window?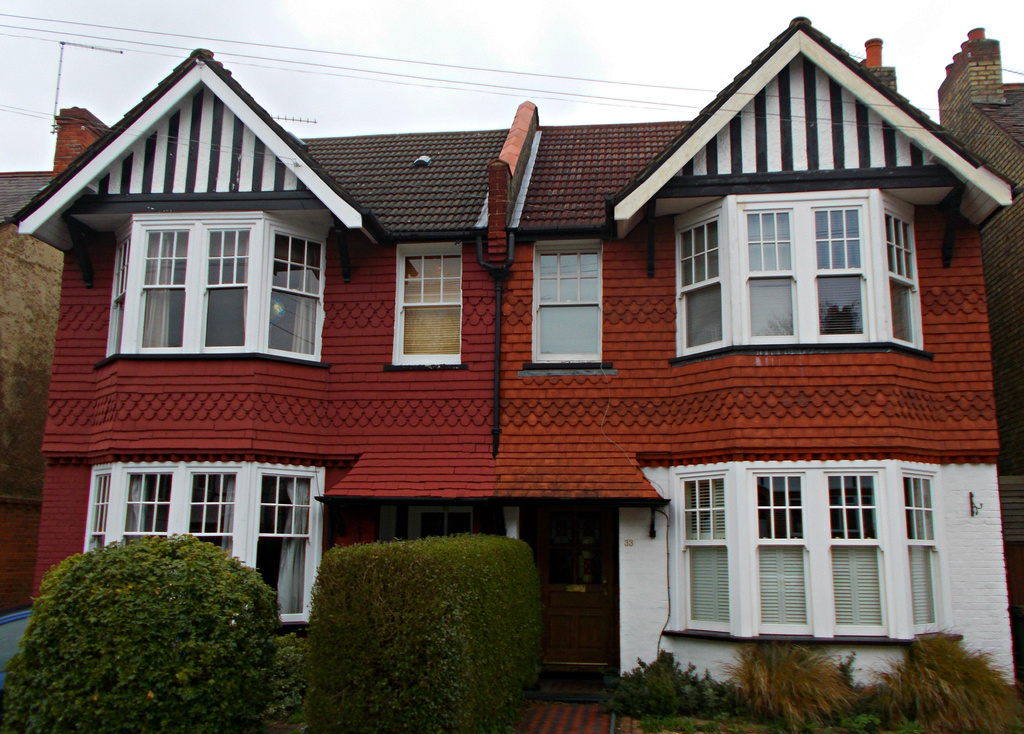
select_region(388, 240, 461, 366)
